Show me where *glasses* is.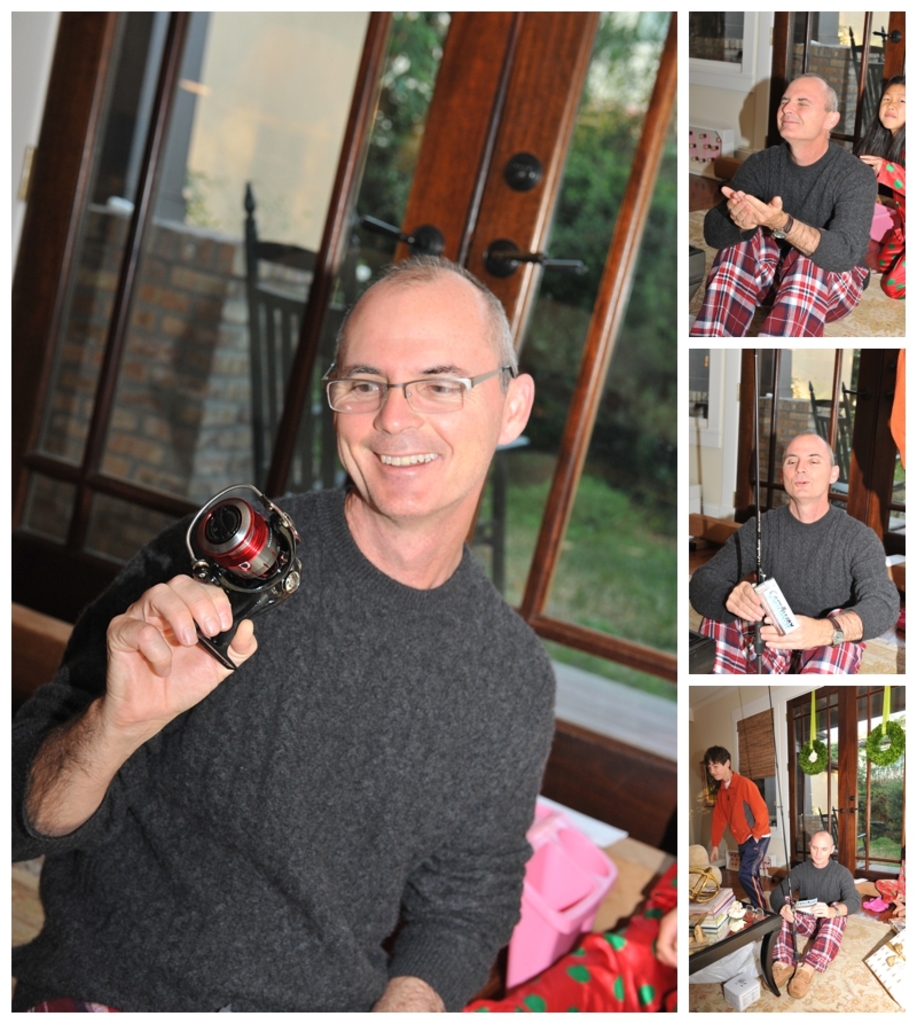
*glasses* is at BBox(318, 360, 520, 433).
